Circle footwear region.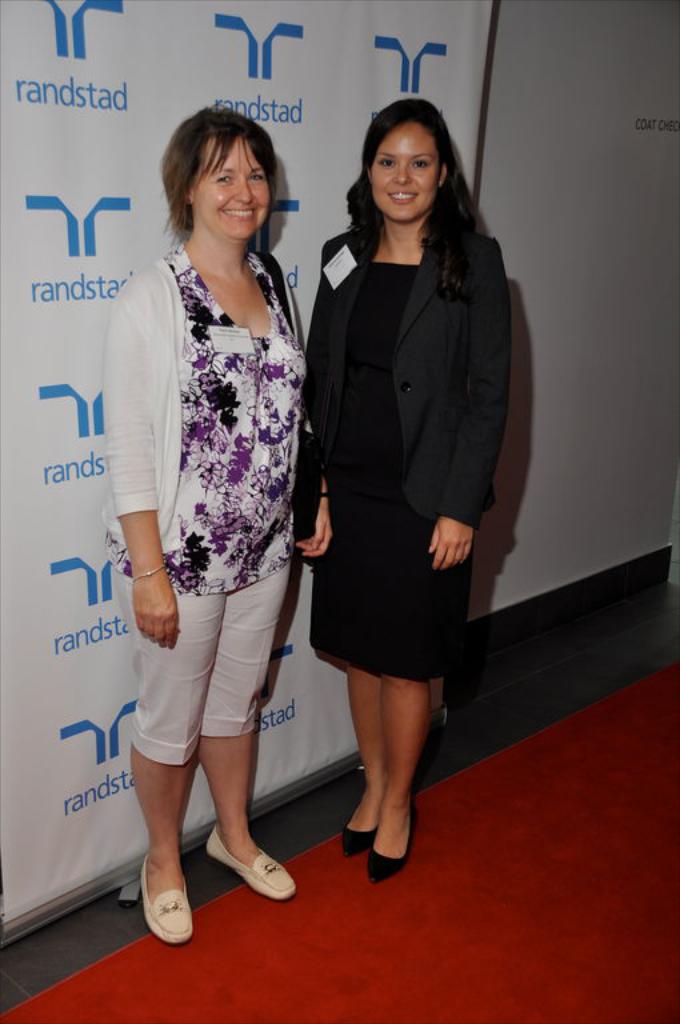
Region: (x1=137, y1=860, x2=192, y2=943).
